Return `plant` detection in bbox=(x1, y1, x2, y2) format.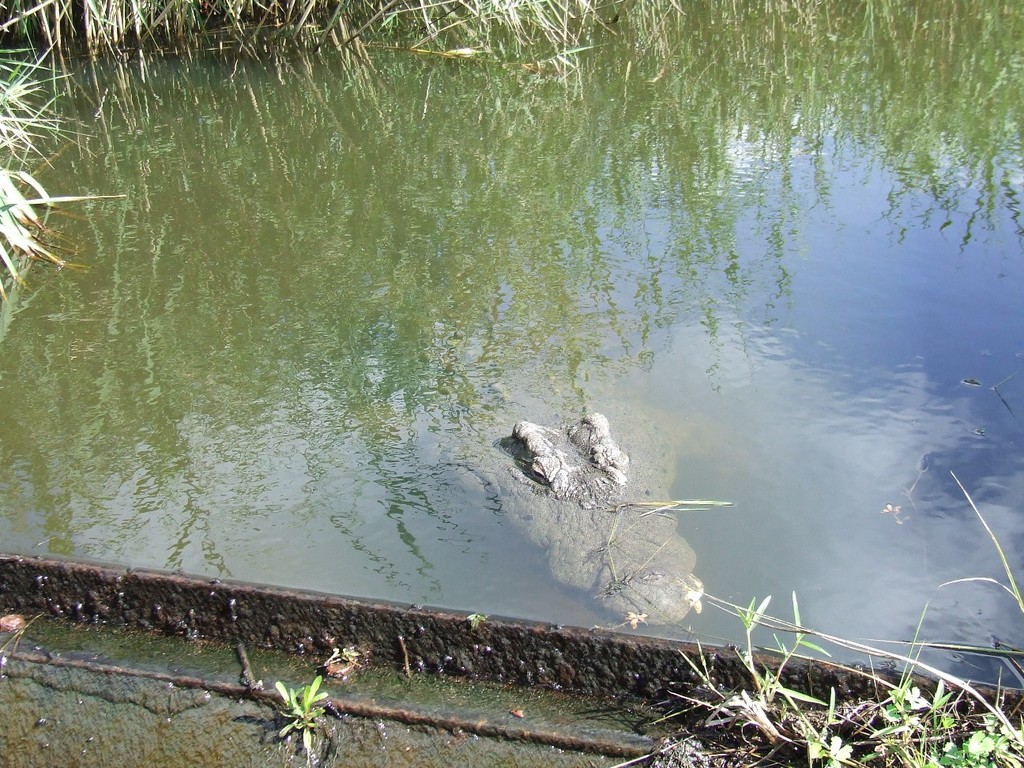
bbox=(936, 680, 1023, 767).
